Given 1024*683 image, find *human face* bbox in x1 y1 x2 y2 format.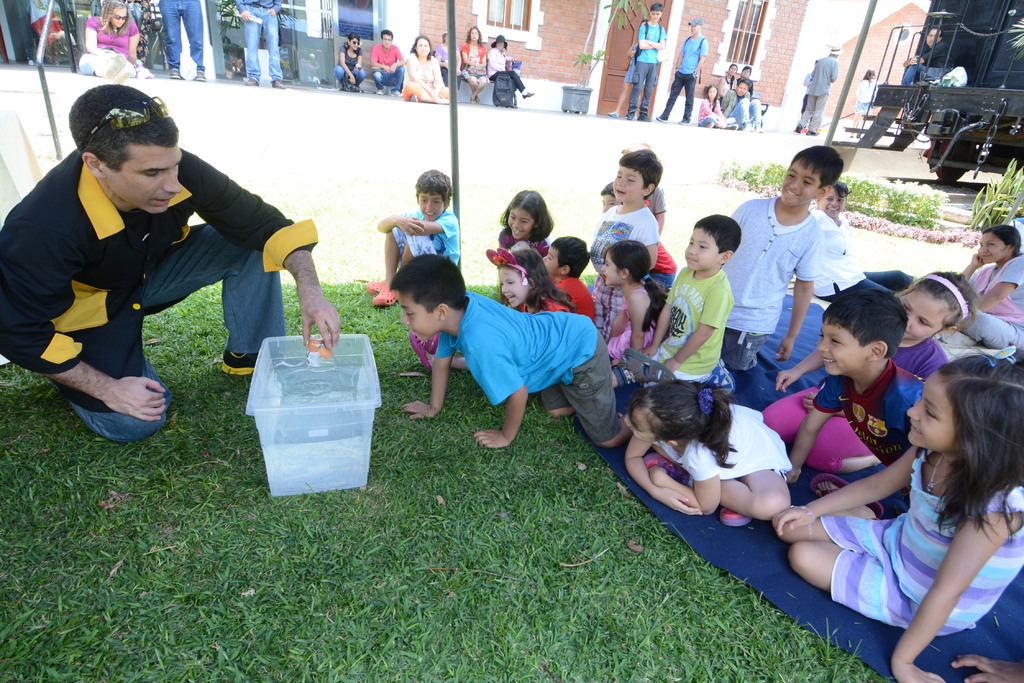
100 145 185 211.
